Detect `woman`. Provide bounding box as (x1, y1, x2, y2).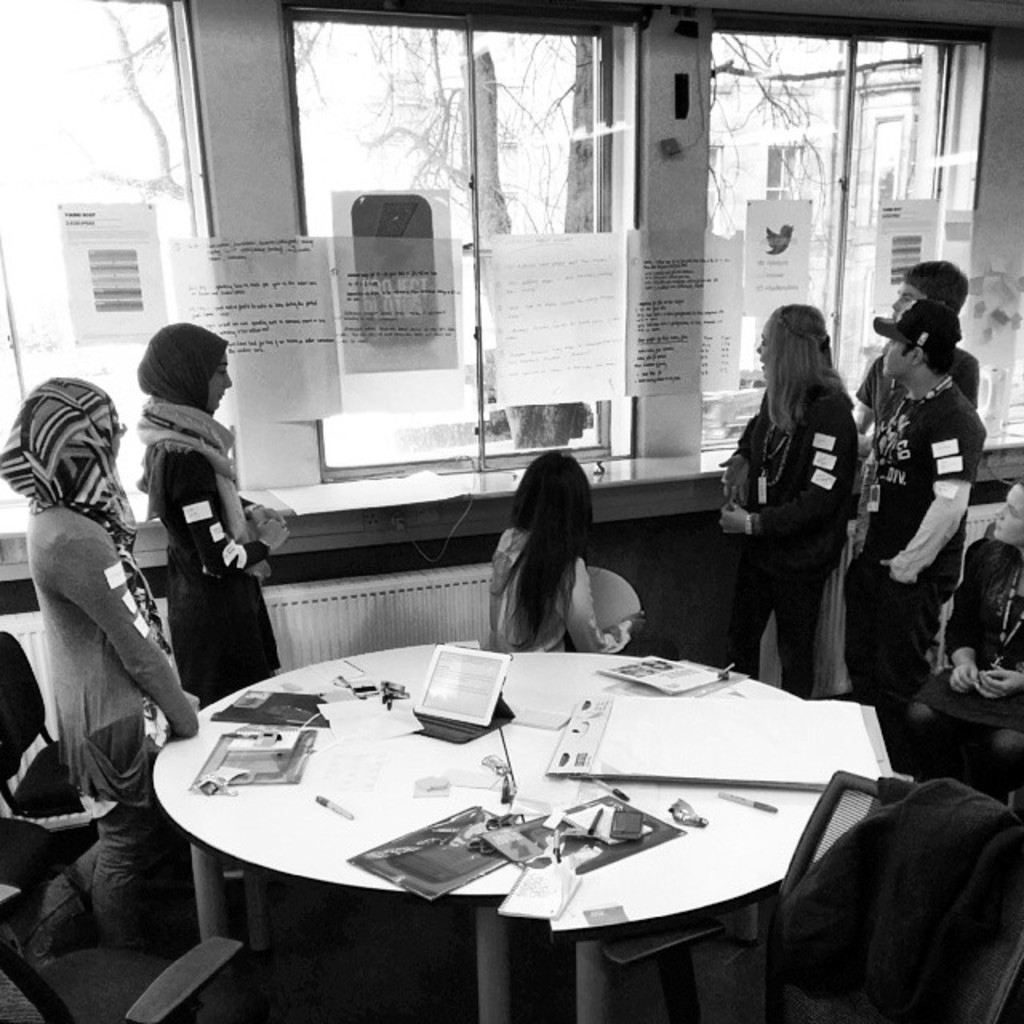
(907, 475, 1022, 794).
